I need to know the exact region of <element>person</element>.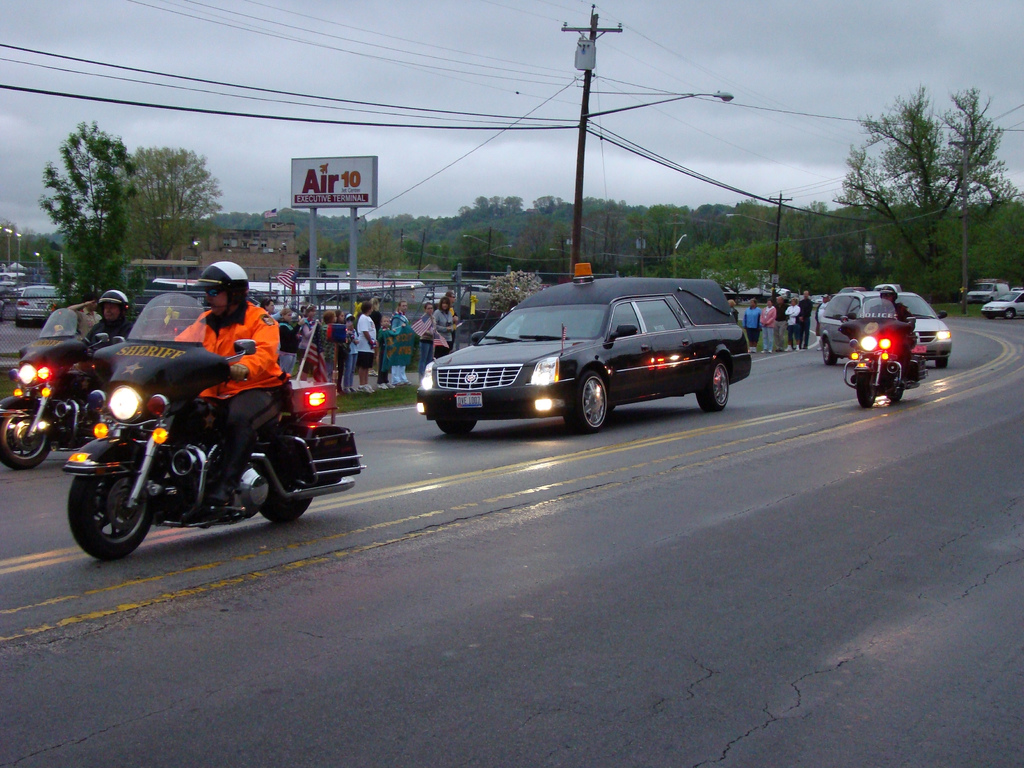
Region: <box>84,289,137,377</box>.
